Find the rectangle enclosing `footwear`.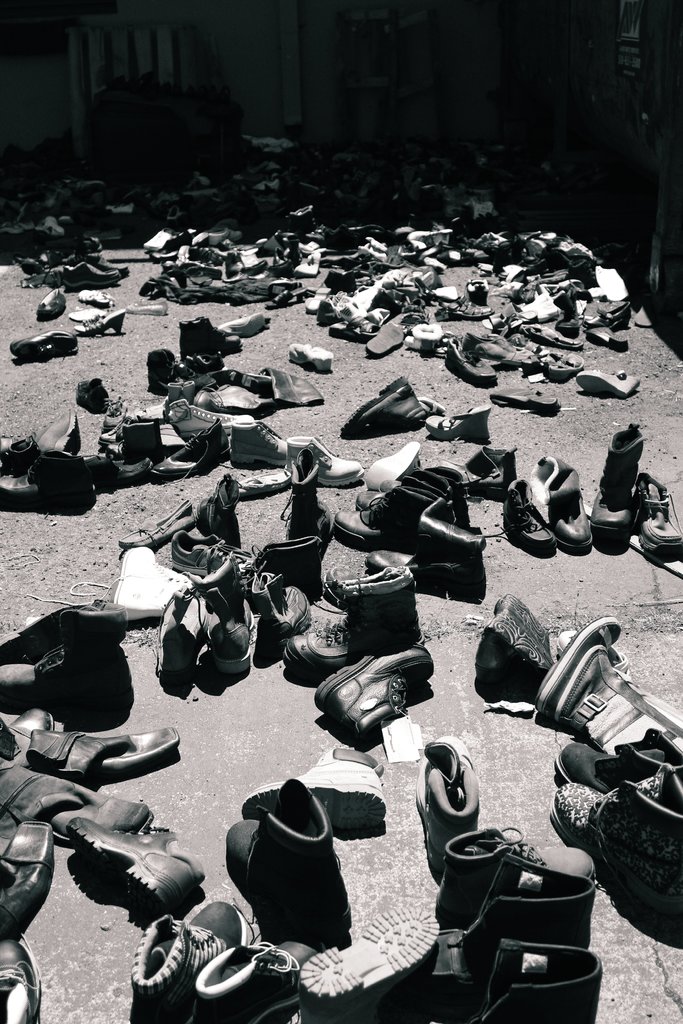
{"left": 540, "top": 614, "right": 682, "bottom": 746}.
